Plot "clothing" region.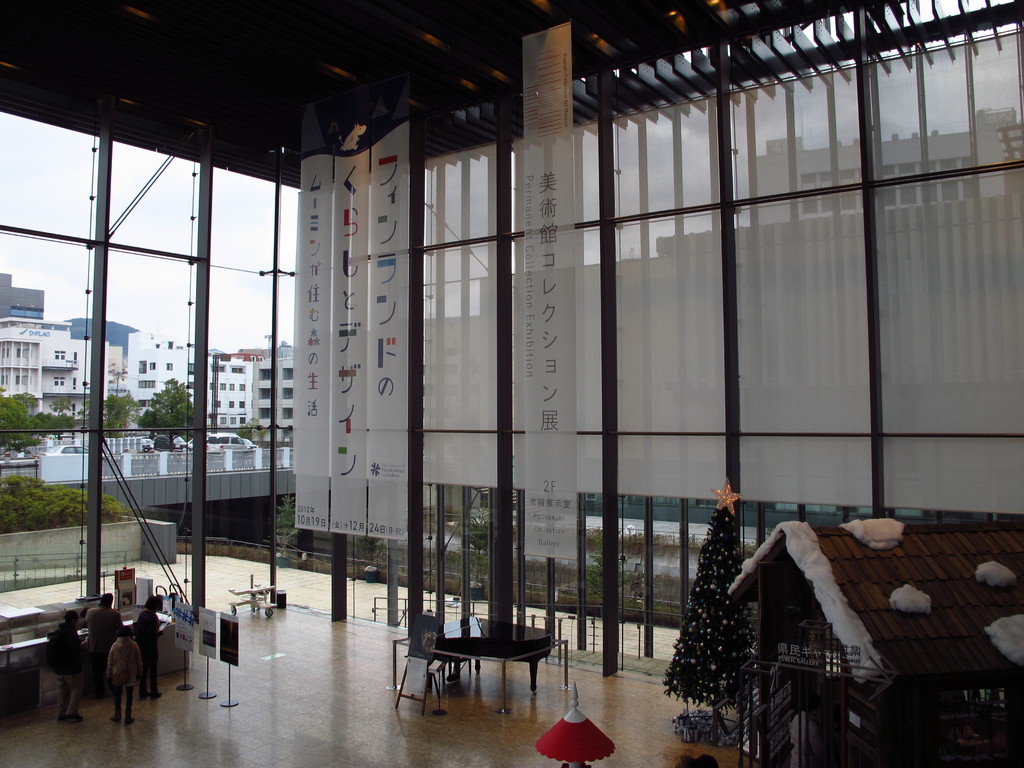
Plotted at bbox=[136, 611, 165, 693].
